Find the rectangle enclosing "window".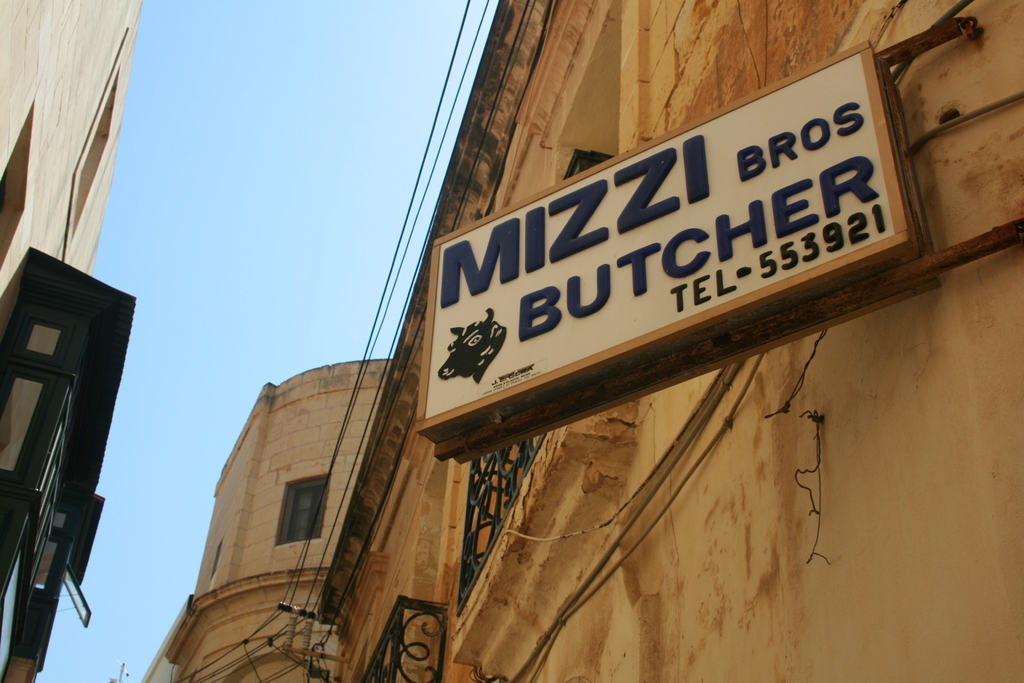
<box>279,477,327,547</box>.
